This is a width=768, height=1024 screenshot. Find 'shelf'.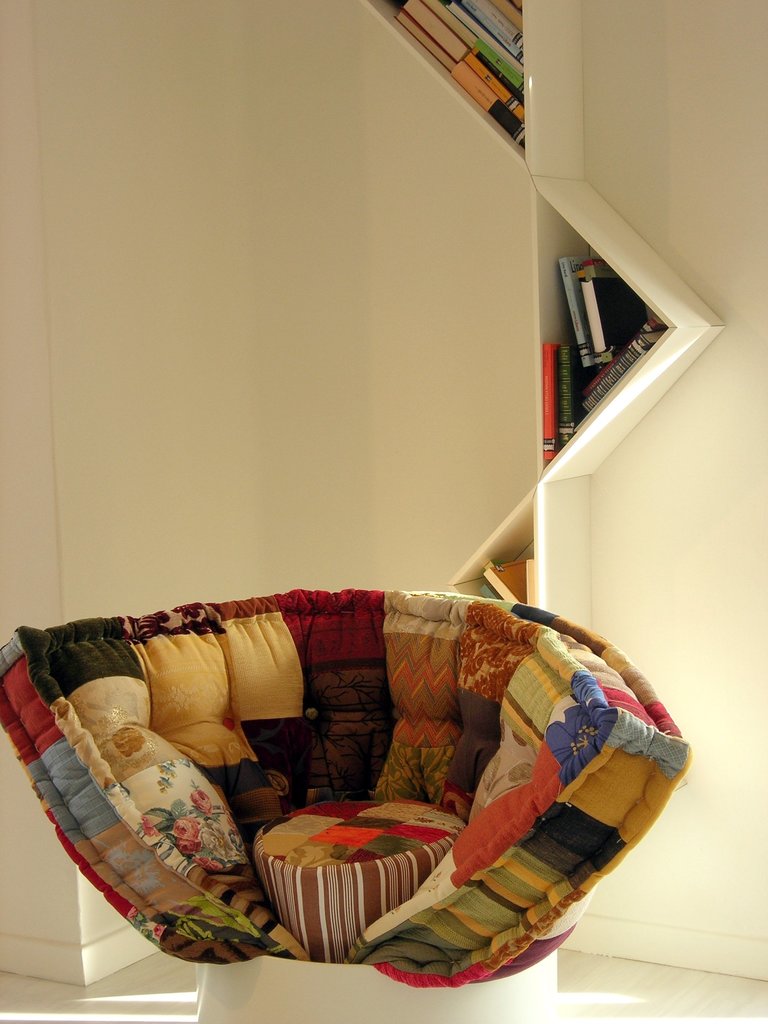
Bounding box: {"x1": 364, "y1": 0, "x2": 519, "y2": 147}.
